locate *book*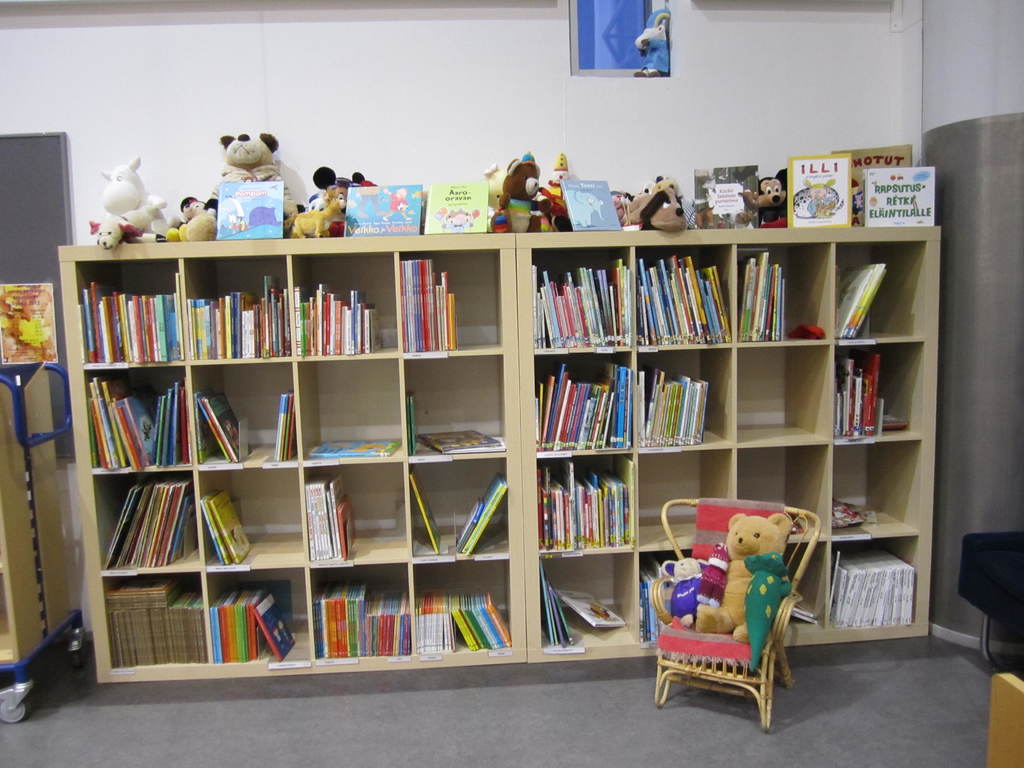
<region>863, 165, 936, 228</region>
